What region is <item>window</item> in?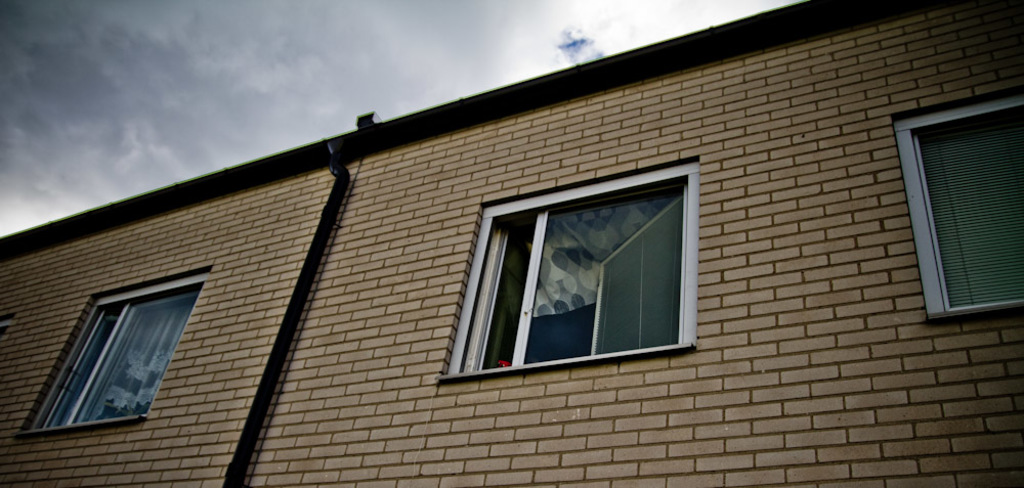
Rect(897, 88, 1023, 323).
